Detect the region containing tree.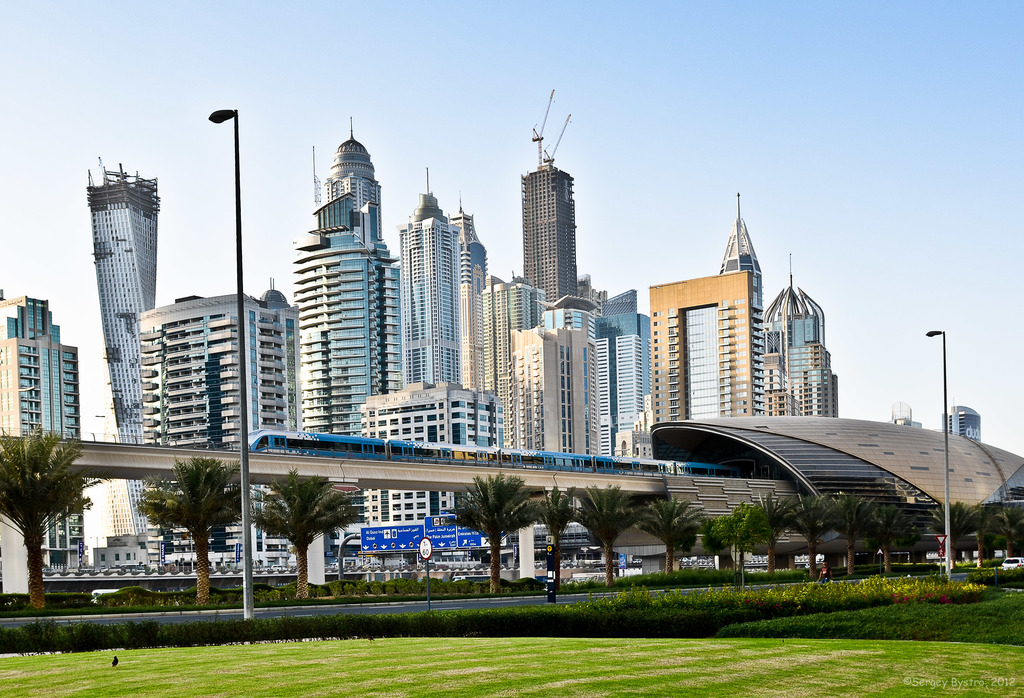
<box>0,413,107,578</box>.
